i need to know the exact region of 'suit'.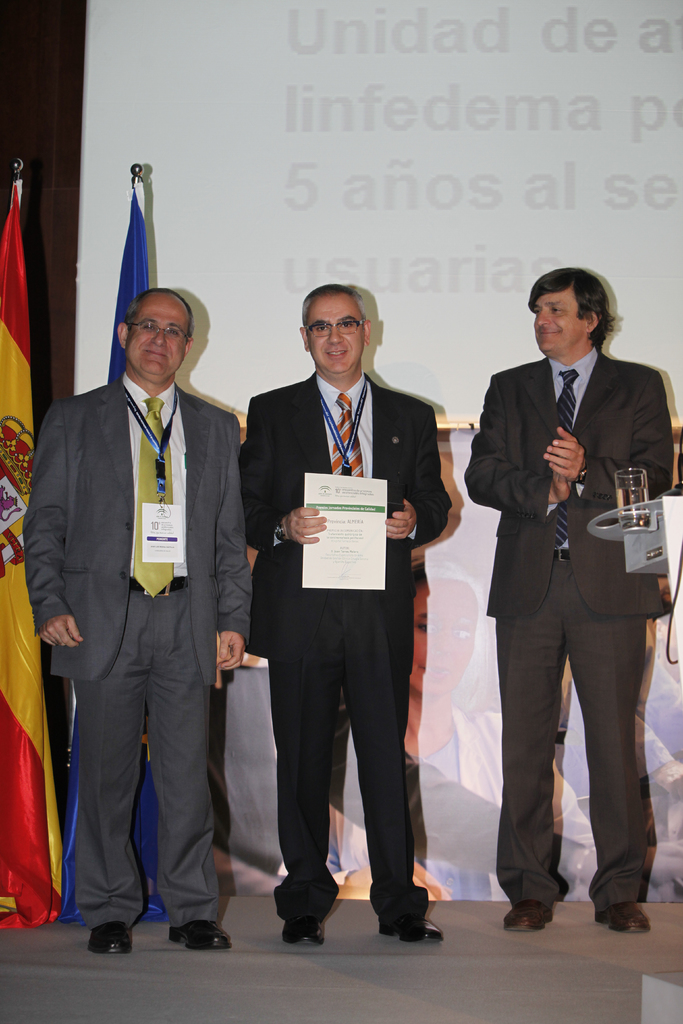
Region: pyautogui.locateOnScreen(239, 377, 452, 923).
